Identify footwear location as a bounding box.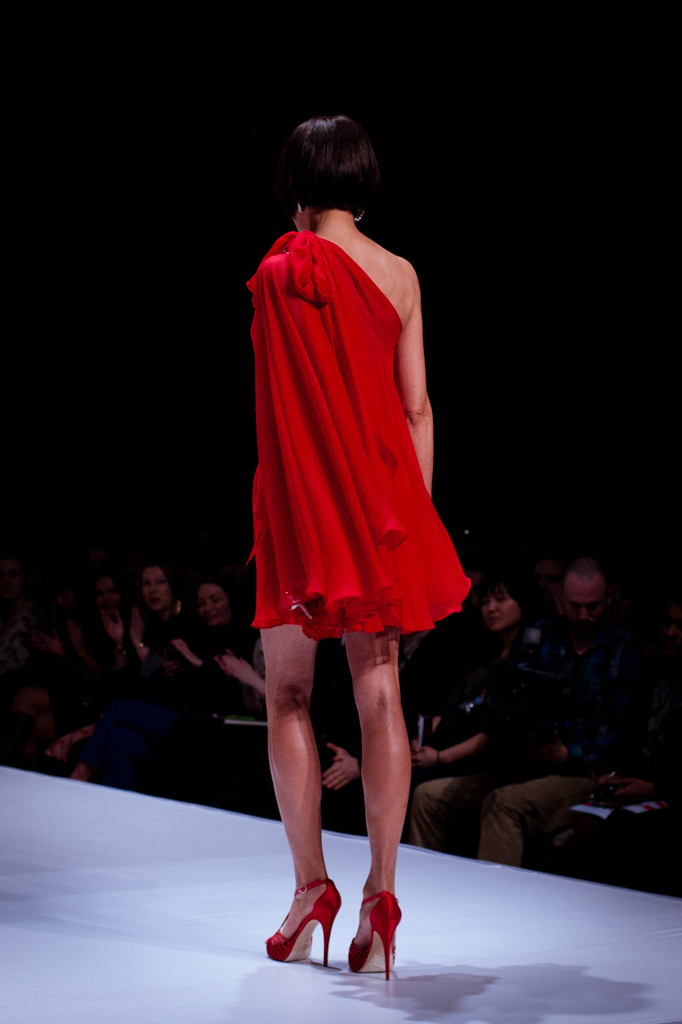
crop(345, 878, 412, 986).
